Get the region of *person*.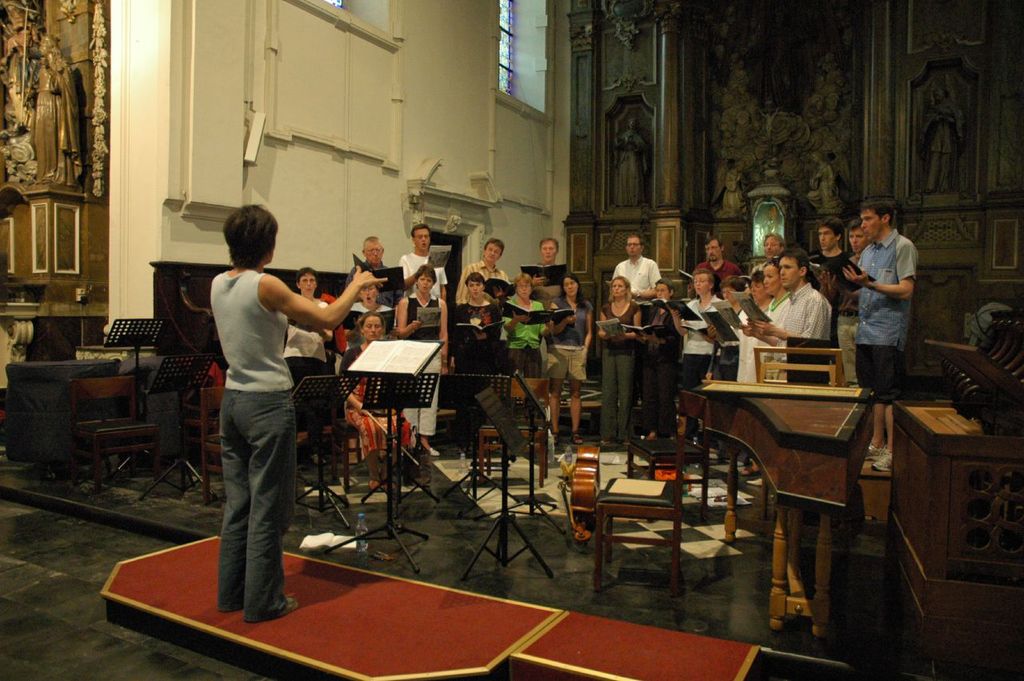
395, 256, 460, 461.
